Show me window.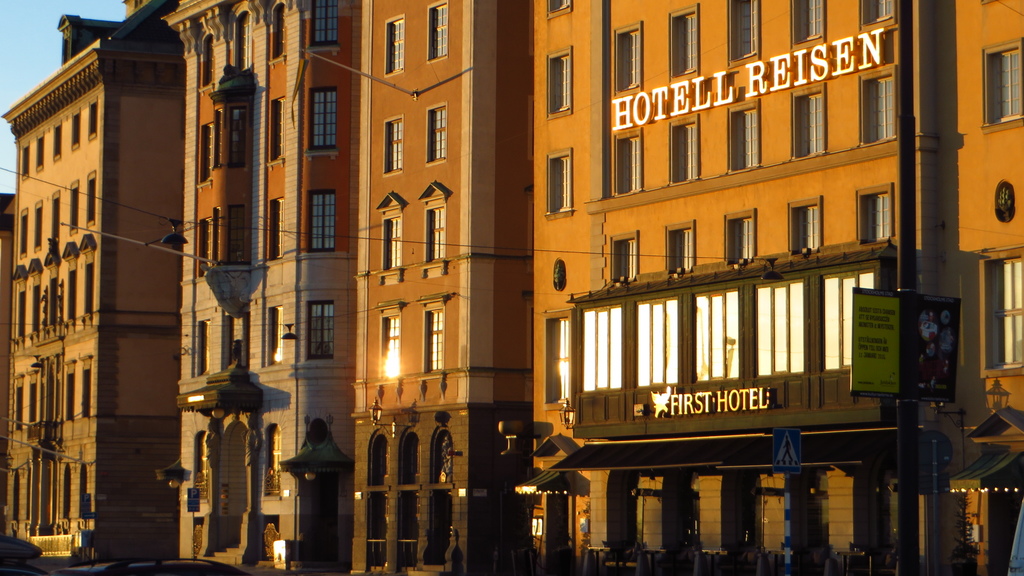
window is here: bbox(61, 369, 79, 422).
